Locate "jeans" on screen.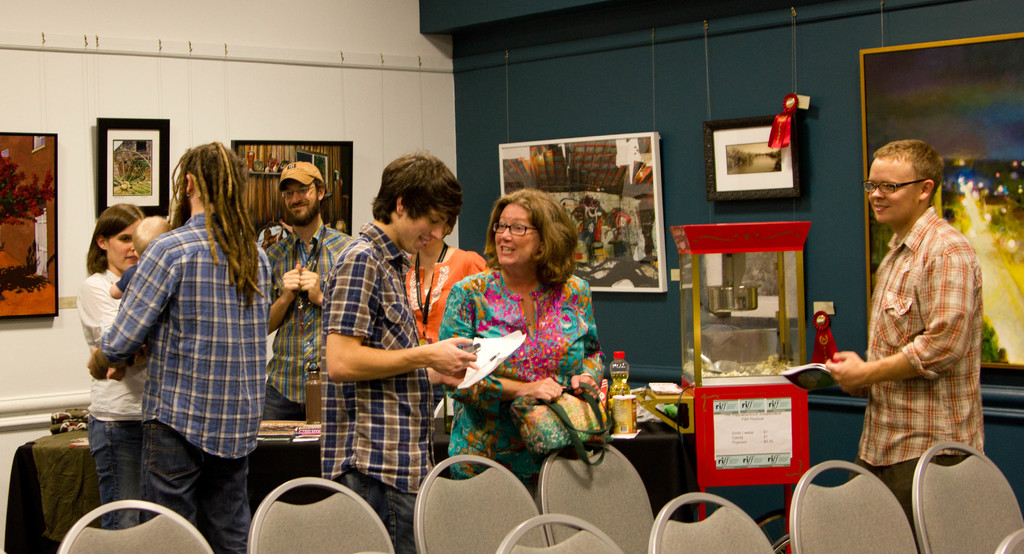
On screen at 339:468:420:553.
